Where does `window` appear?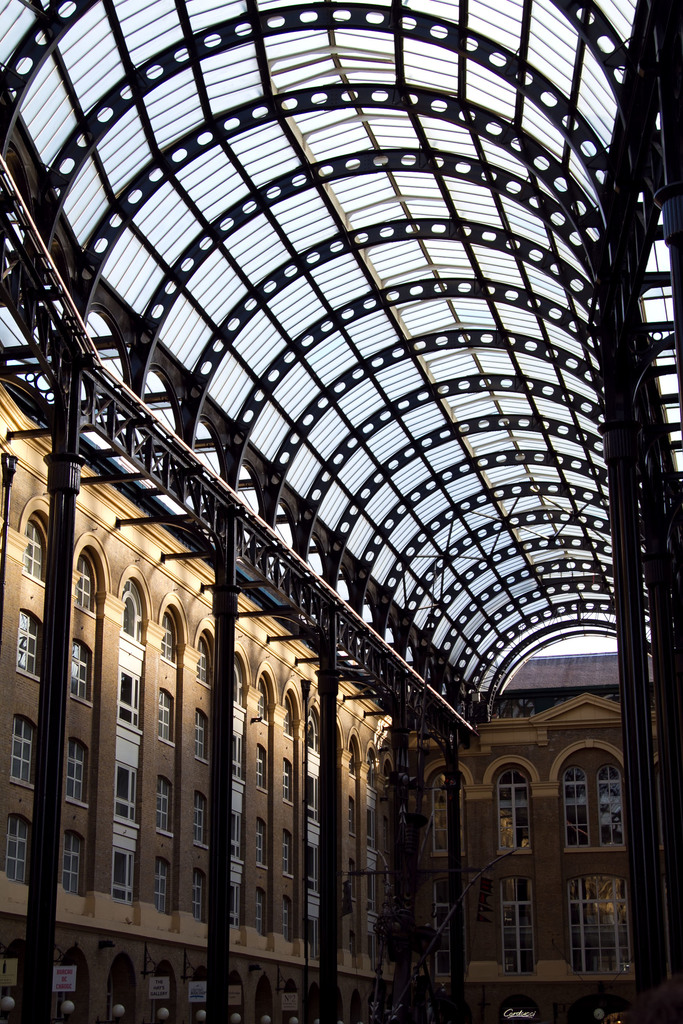
Appears at <box>144,680,188,753</box>.
